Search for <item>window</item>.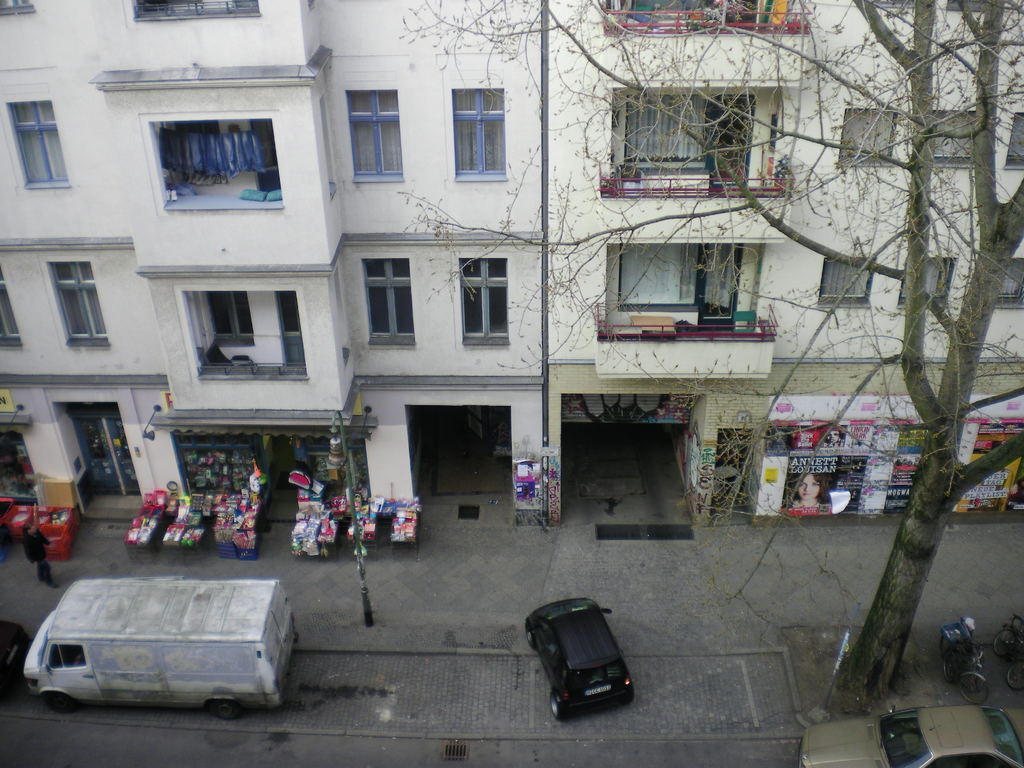
Found at 931, 111, 977, 172.
